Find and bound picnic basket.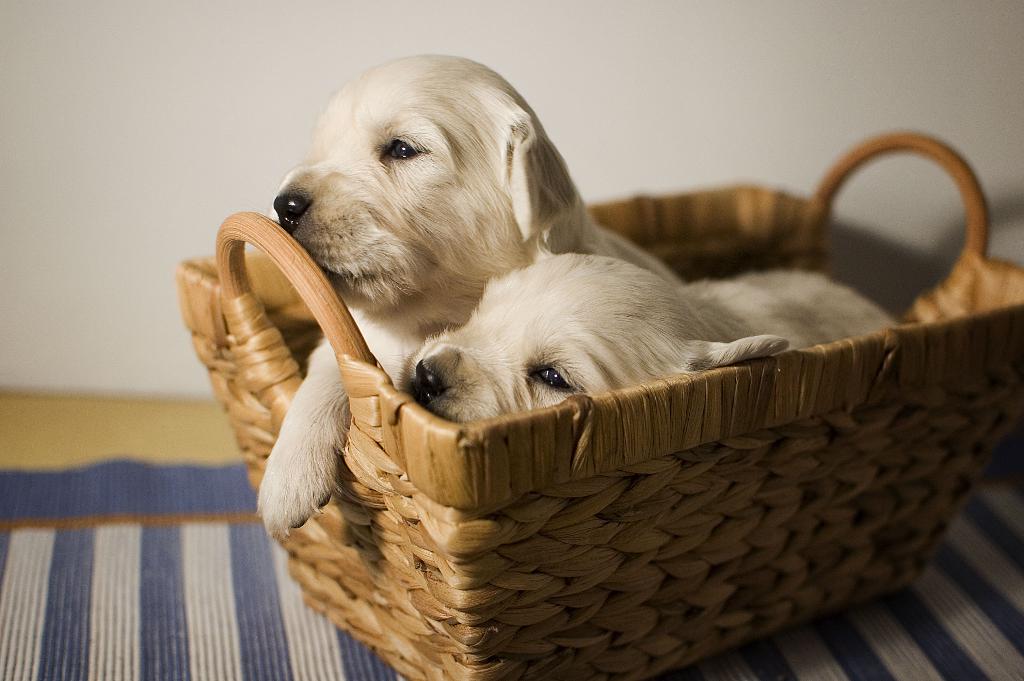
Bound: 174/130/1023/680.
